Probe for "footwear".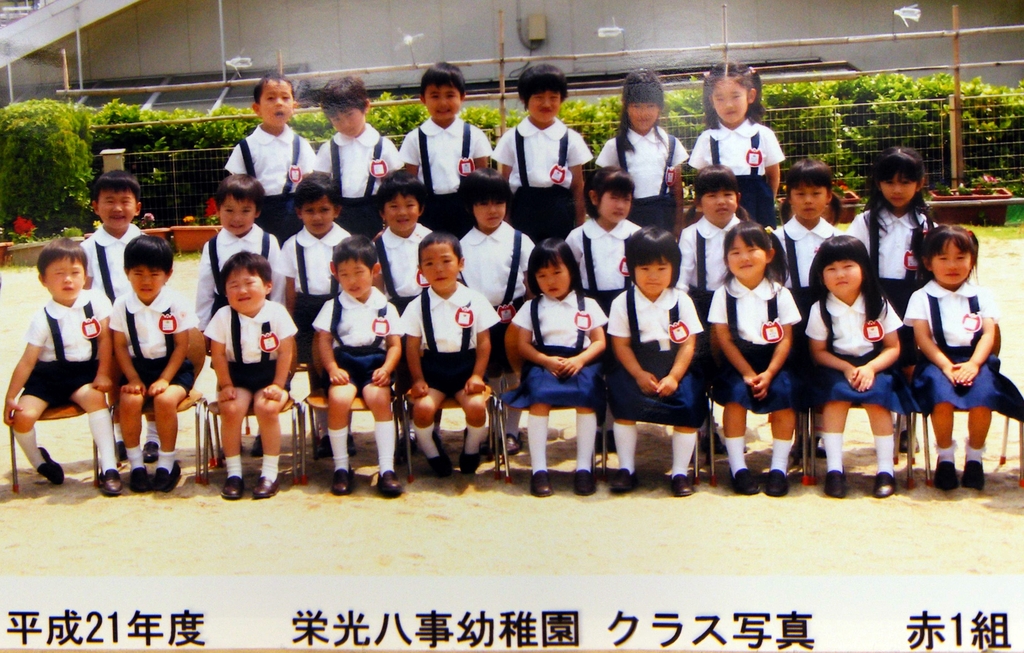
Probe result: pyautogui.locateOnScreen(37, 446, 62, 485).
